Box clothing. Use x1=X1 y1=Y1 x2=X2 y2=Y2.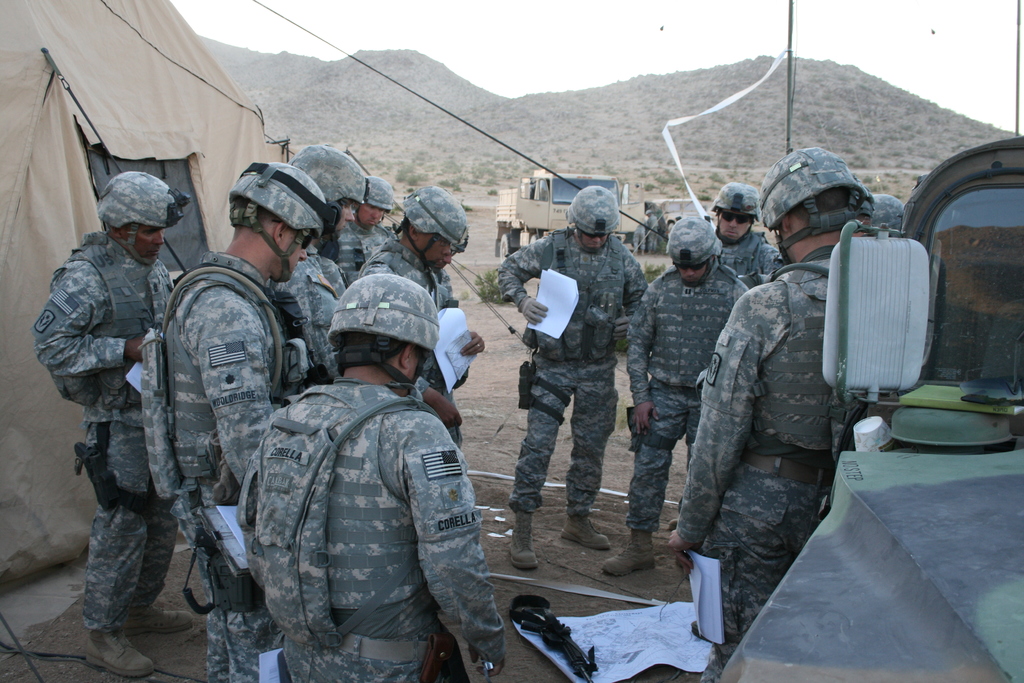
x1=714 y1=229 x2=785 y2=283.
